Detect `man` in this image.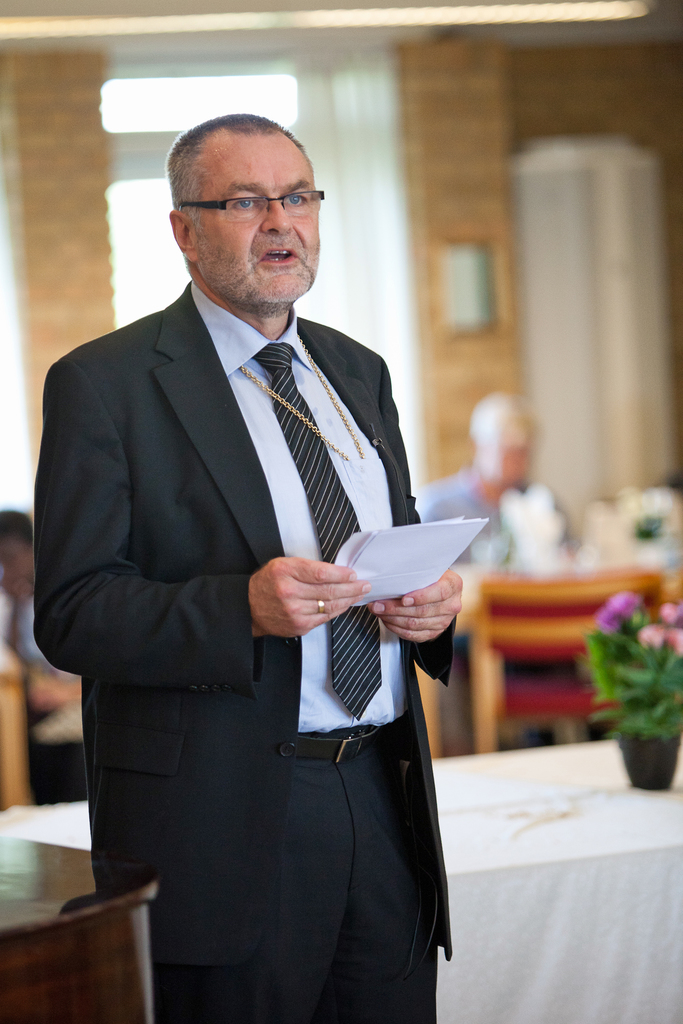
Detection: {"x1": 46, "y1": 106, "x2": 474, "y2": 956}.
